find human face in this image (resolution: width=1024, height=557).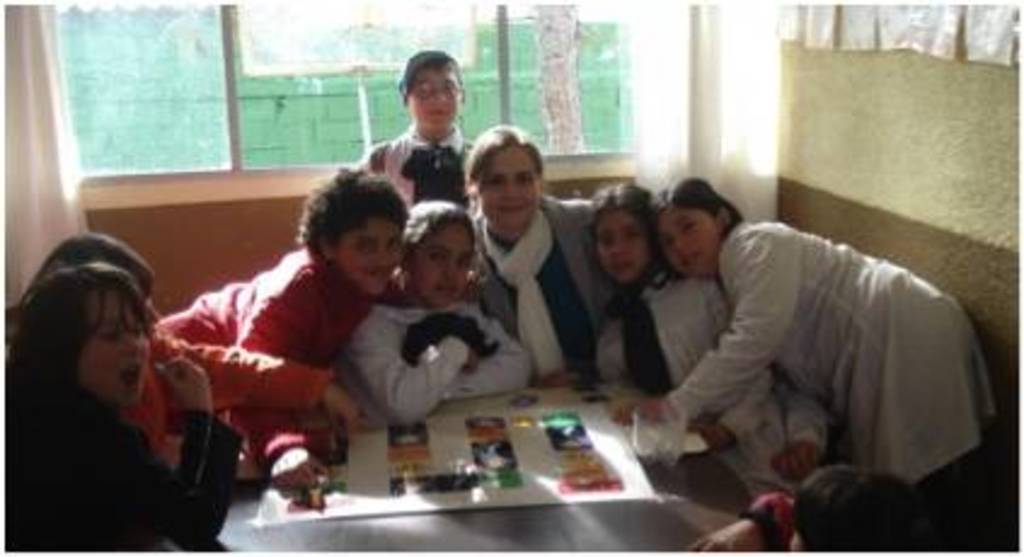
bbox=(77, 298, 153, 409).
